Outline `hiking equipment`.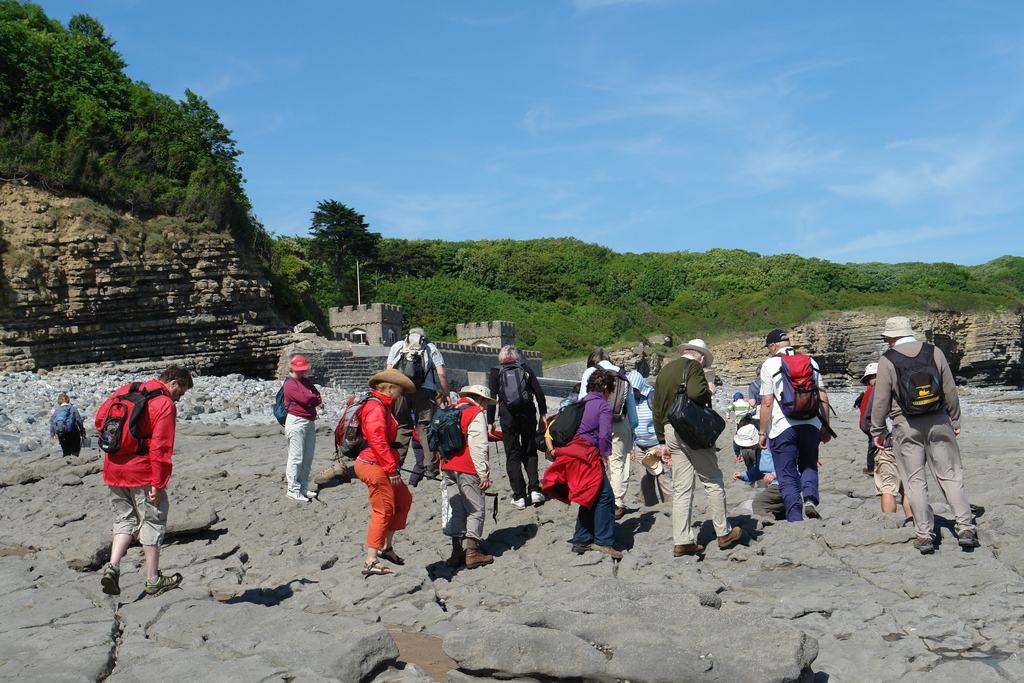
Outline: detection(387, 335, 436, 391).
